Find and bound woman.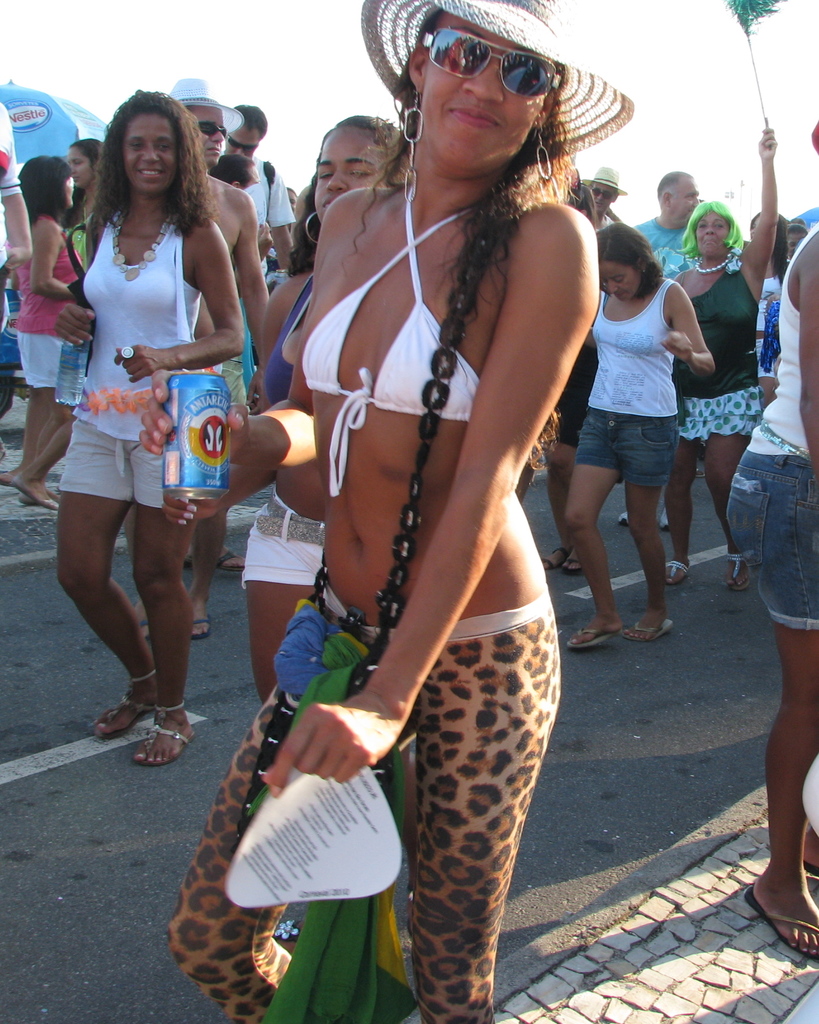
Bound: (0, 156, 89, 515).
